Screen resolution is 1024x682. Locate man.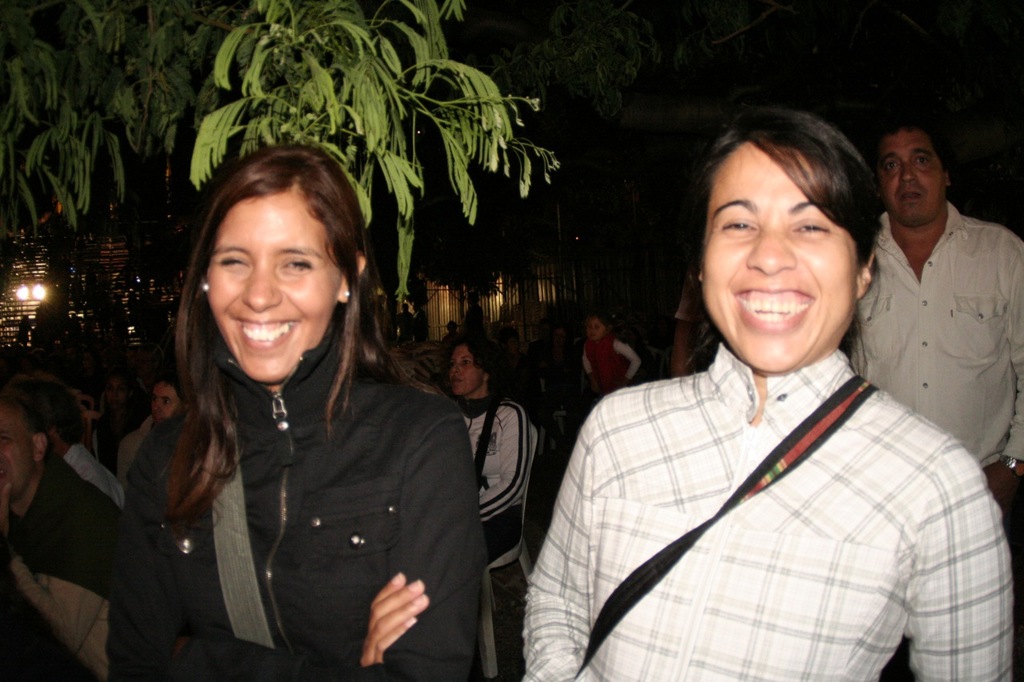
(842,103,1023,680).
